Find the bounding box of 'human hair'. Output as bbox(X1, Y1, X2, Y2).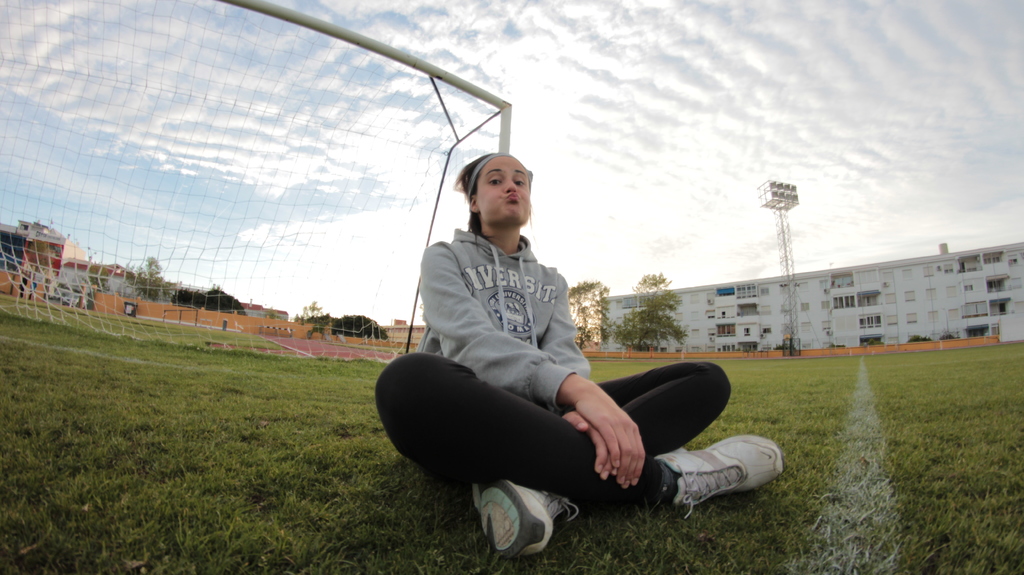
bbox(454, 152, 534, 237).
